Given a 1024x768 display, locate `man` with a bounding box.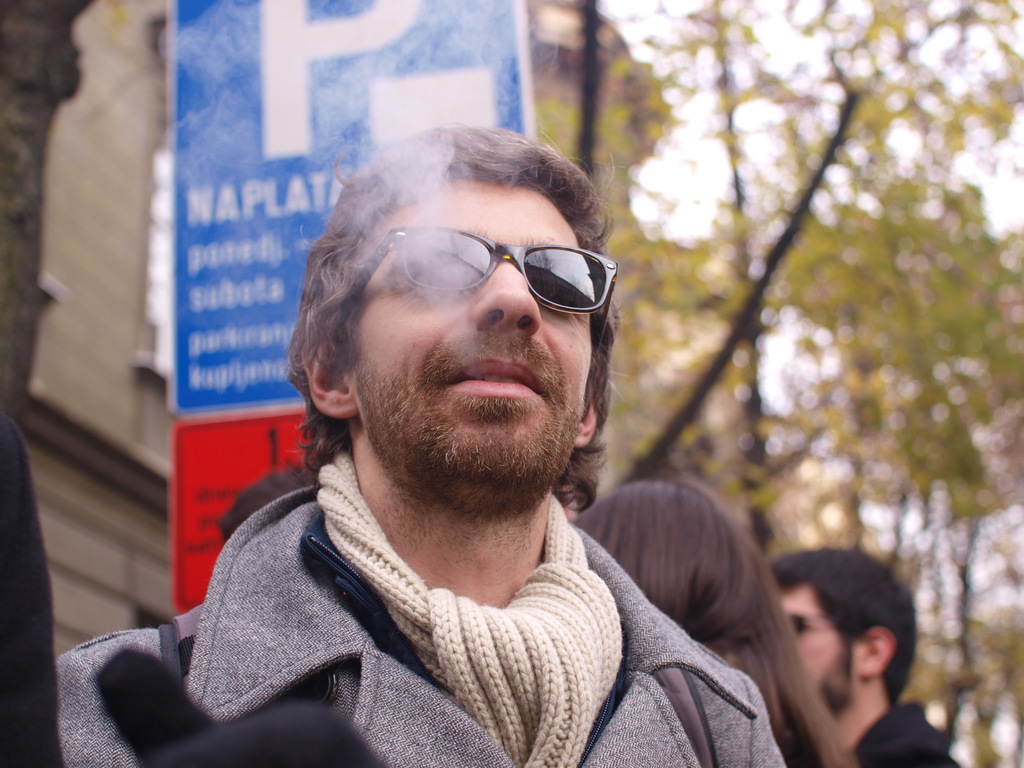
Located: <region>769, 547, 959, 767</region>.
